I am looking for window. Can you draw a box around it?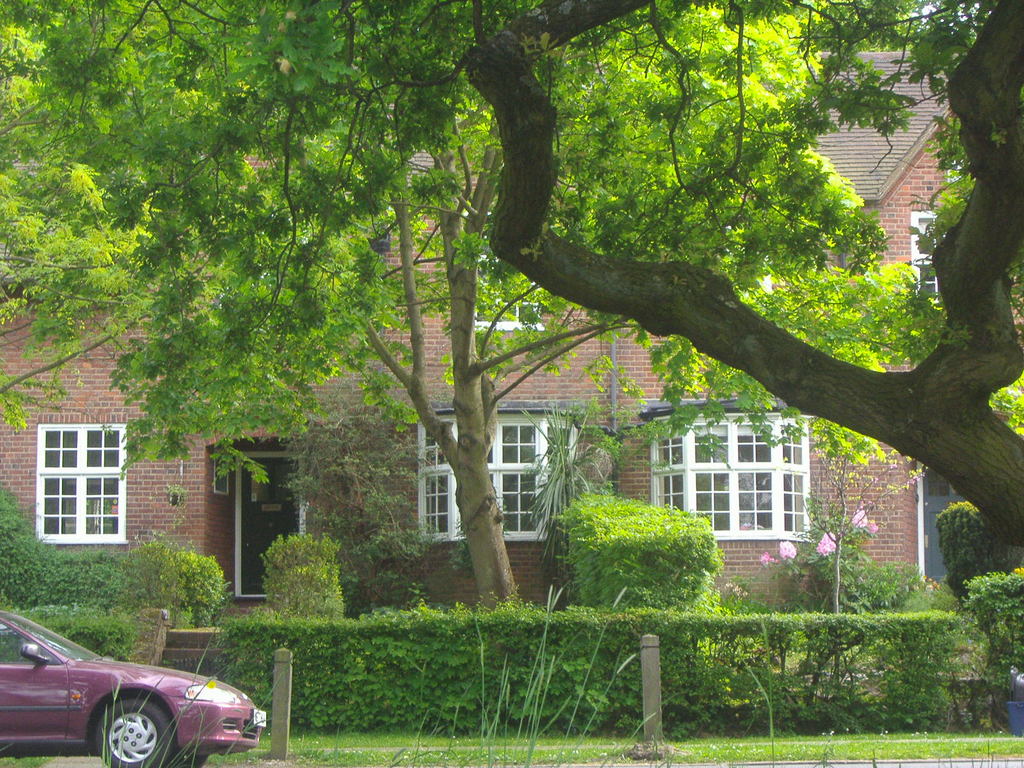
Sure, the bounding box is <box>38,420,132,547</box>.
